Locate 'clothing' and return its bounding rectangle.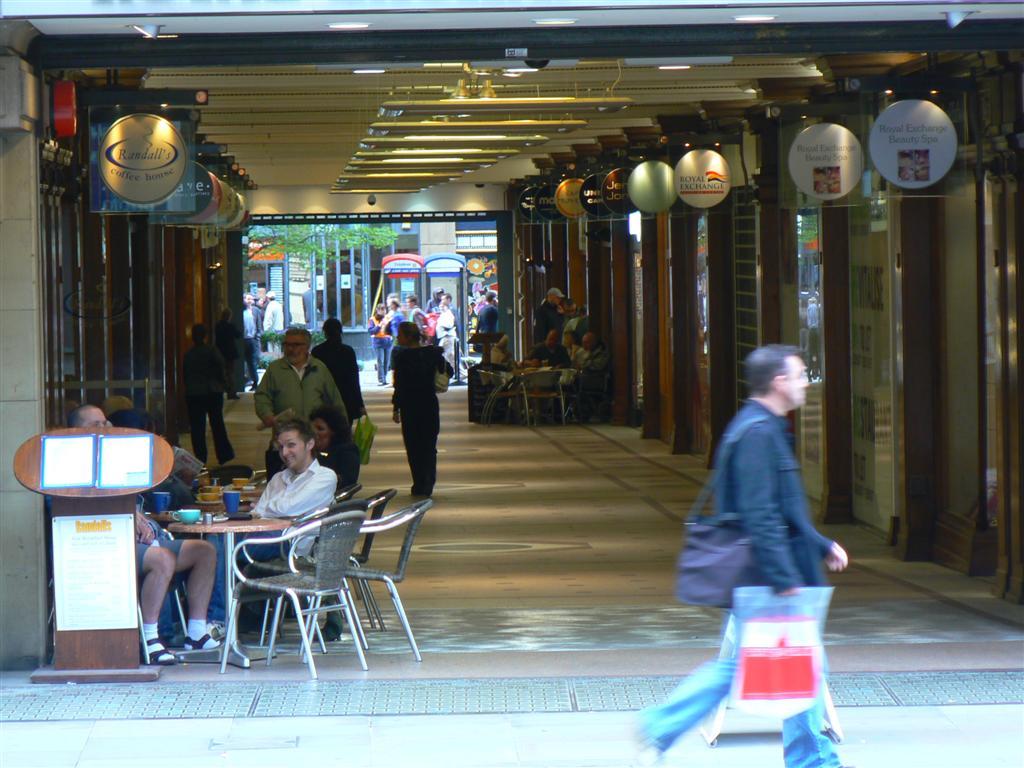
[left=478, top=307, right=499, bottom=332].
